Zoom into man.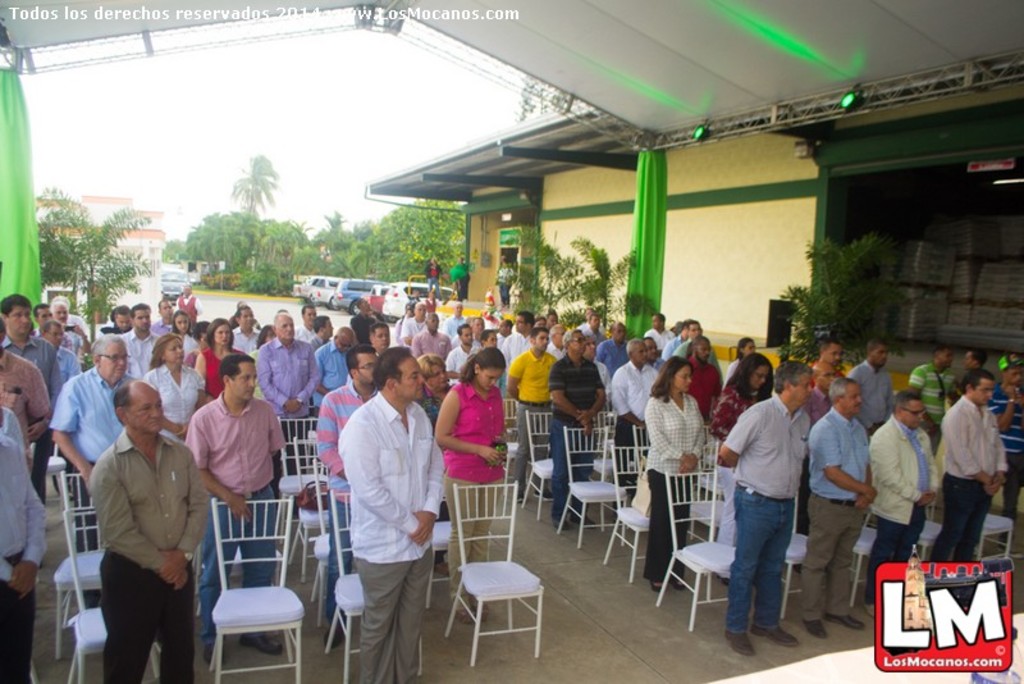
Zoom target: region(118, 298, 165, 377).
